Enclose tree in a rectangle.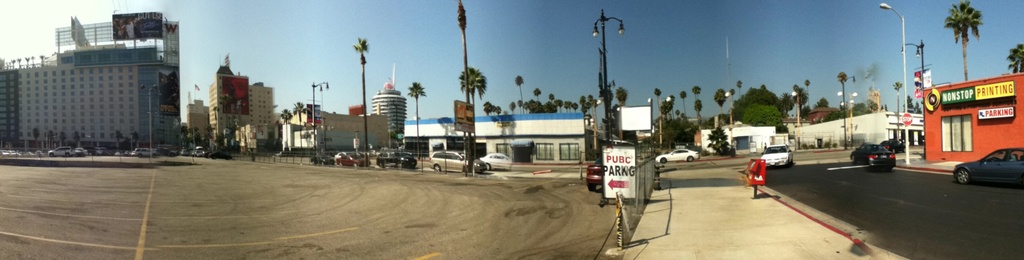
[557, 100, 567, 113].
